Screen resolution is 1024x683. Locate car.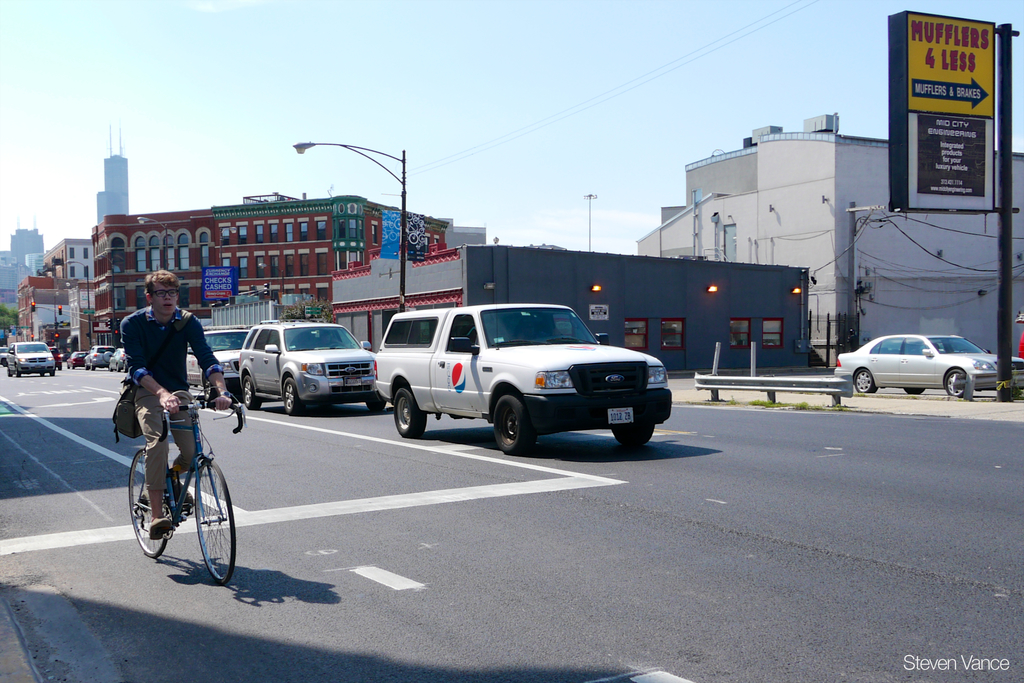
67:350:89:370.
